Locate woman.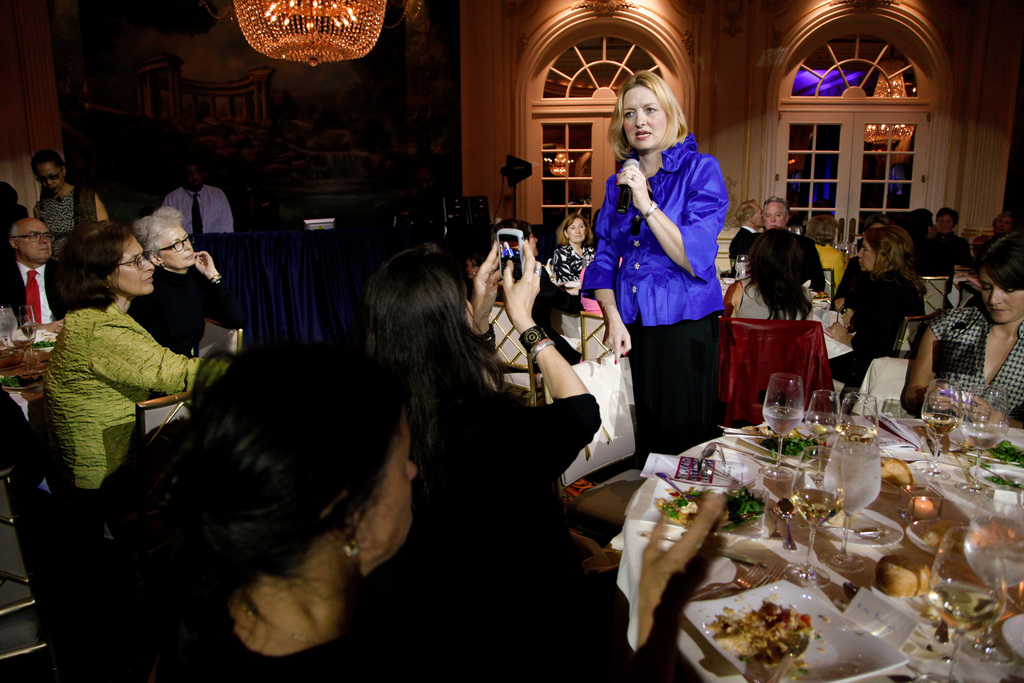
Bounding box: crop(893, 227, 1023, 433).
